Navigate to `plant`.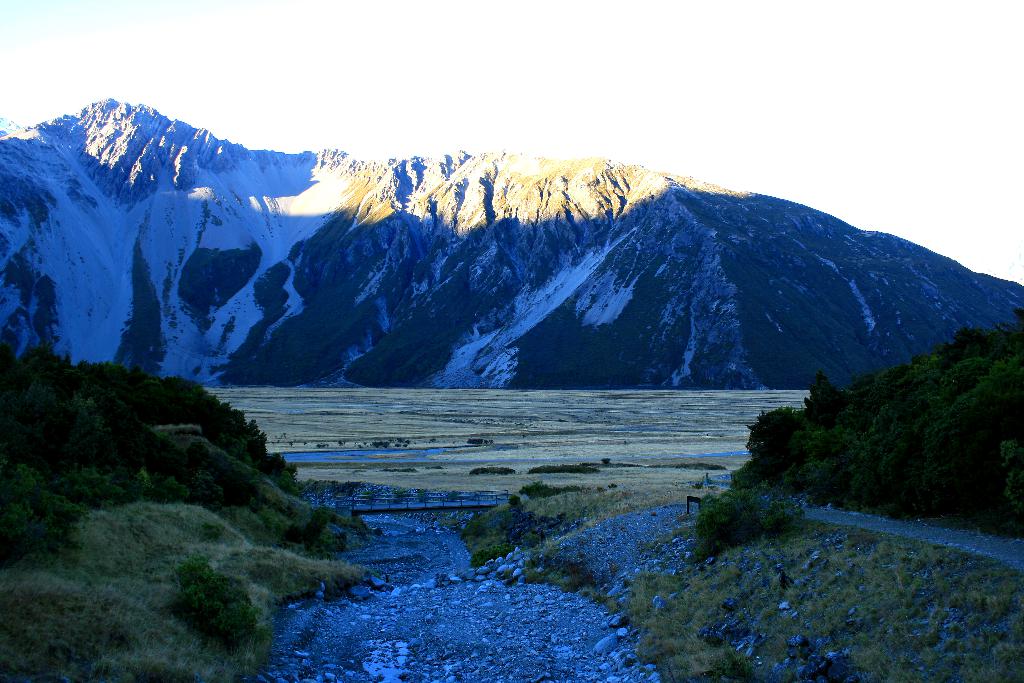
Navigation target: (0, 350, 354, 682).
